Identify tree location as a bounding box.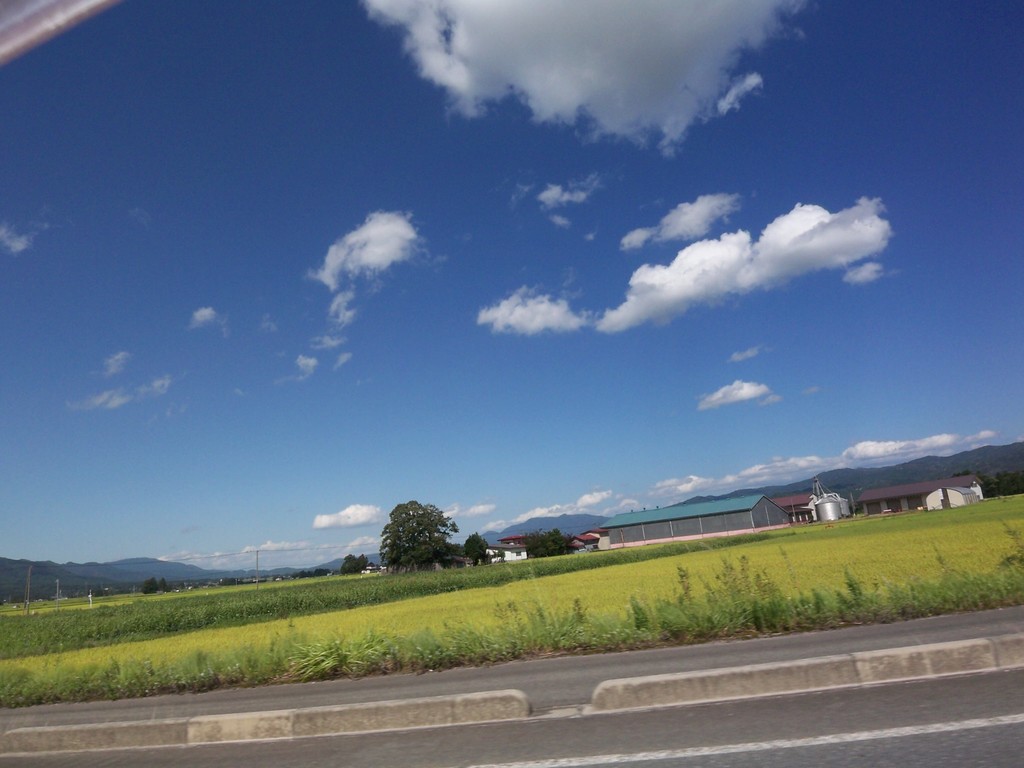
[459,538,493,562].
